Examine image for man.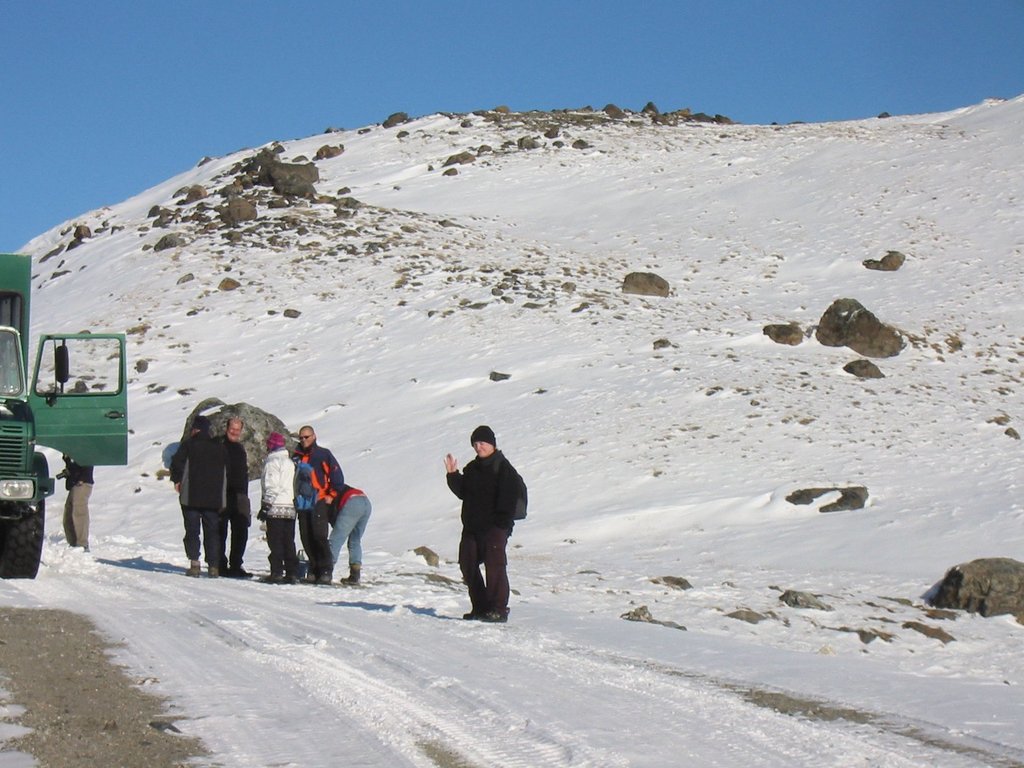
Examination result: box=[435, 431, 525, 623].
